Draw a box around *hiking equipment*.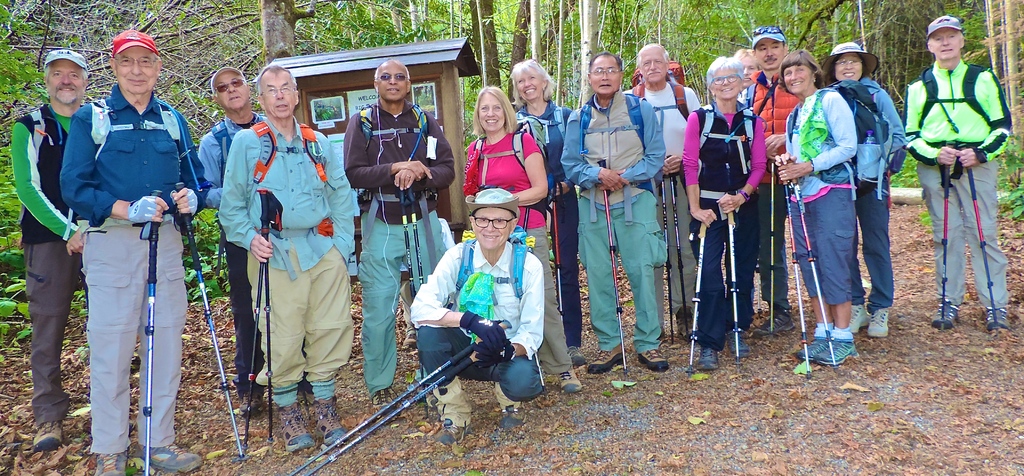
<box>172,180,243,459</box>.
